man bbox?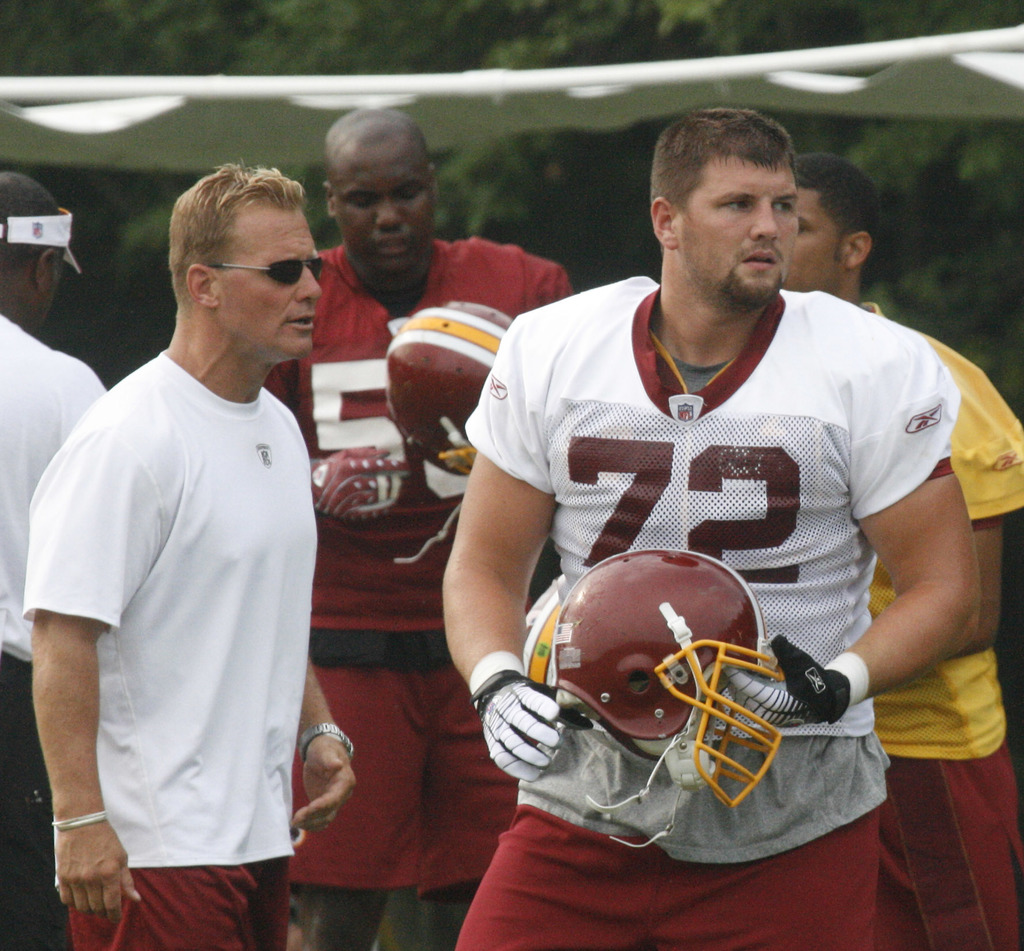
pyautogui.locateOnScreen(24, 161, 343, 949)
